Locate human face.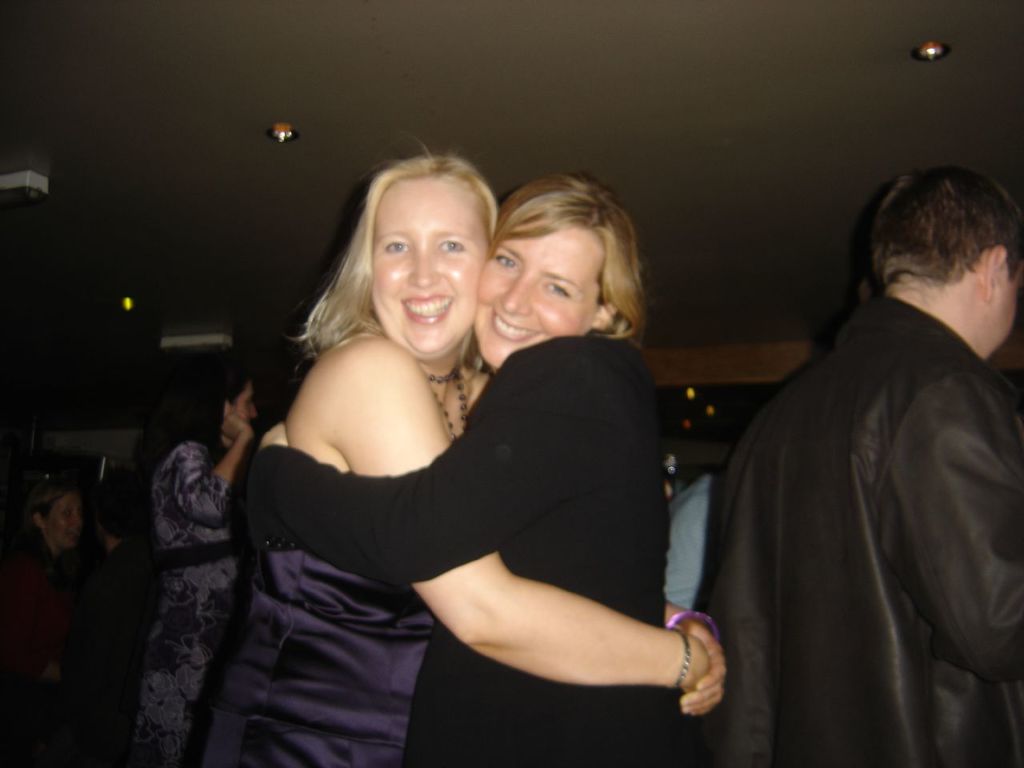
Bounding box: left=234, top=378, right=261, bottom=424.
